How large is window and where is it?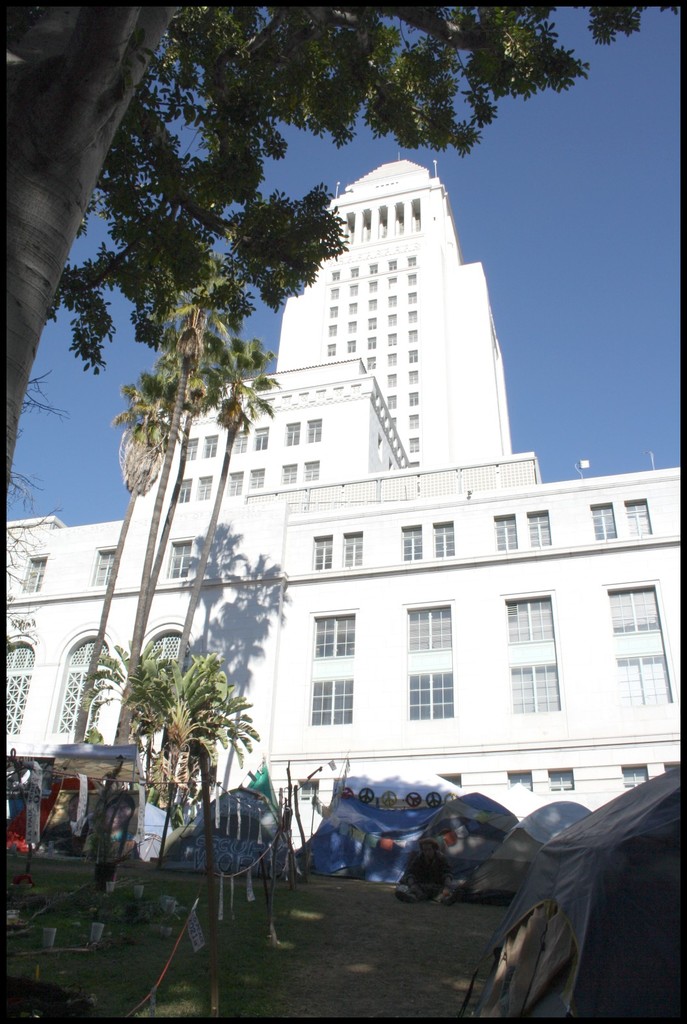
Bounding box: 226:471:240:495.
